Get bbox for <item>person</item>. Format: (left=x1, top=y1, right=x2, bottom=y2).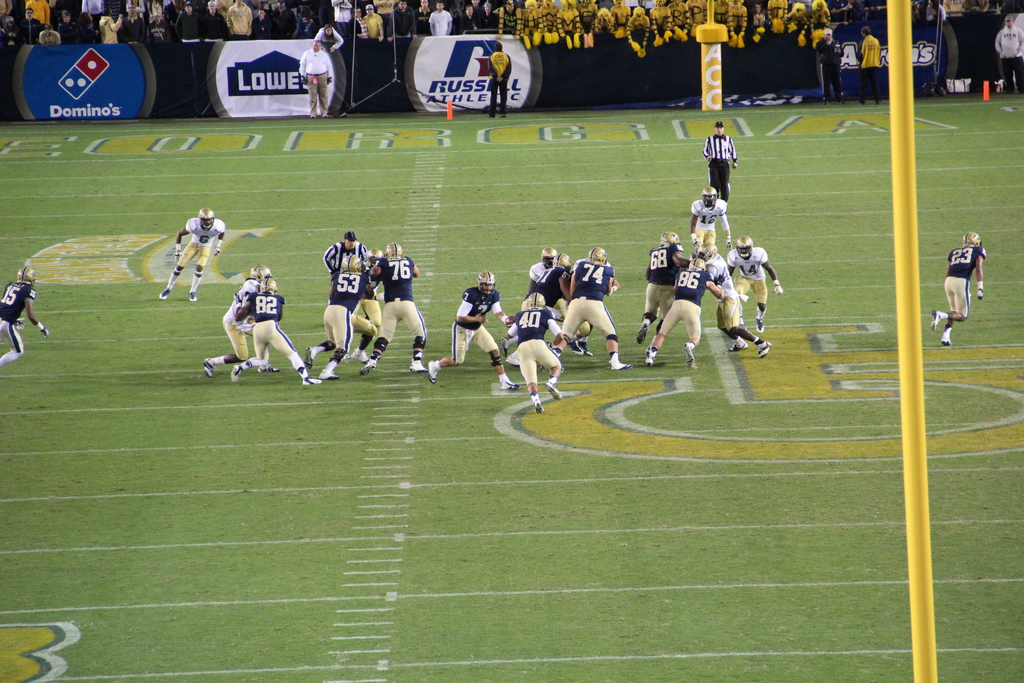
(left=157, top=206, right=225, bottom=304).
